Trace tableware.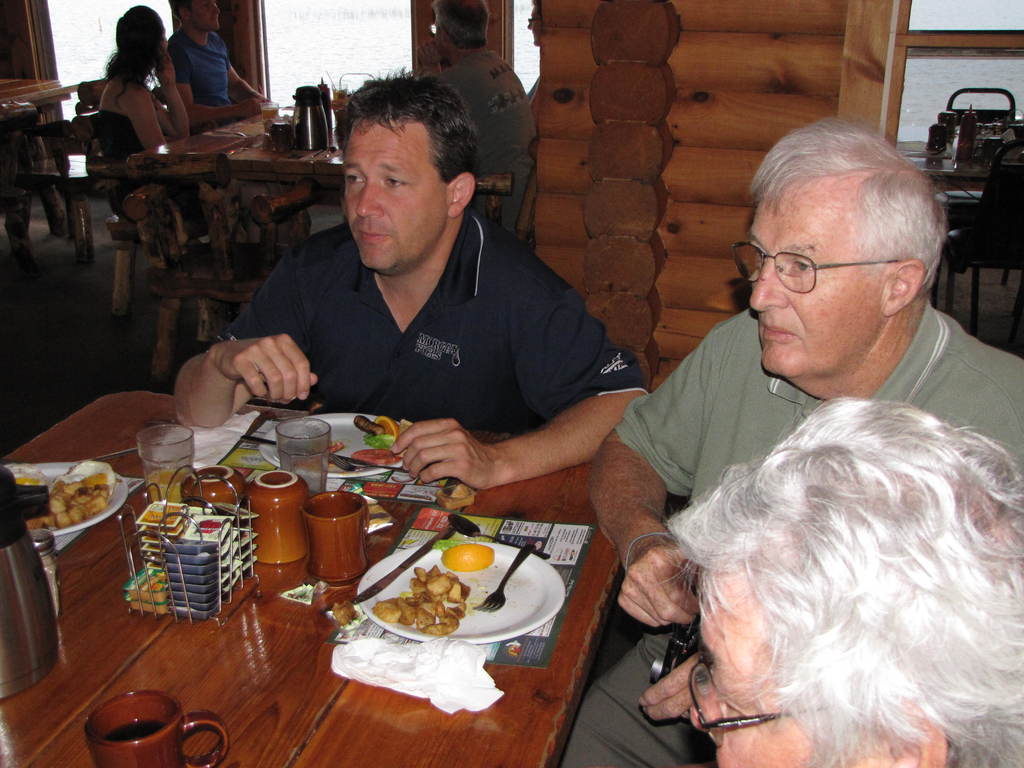
Traced to Rect(287, 83, 329, 150).
